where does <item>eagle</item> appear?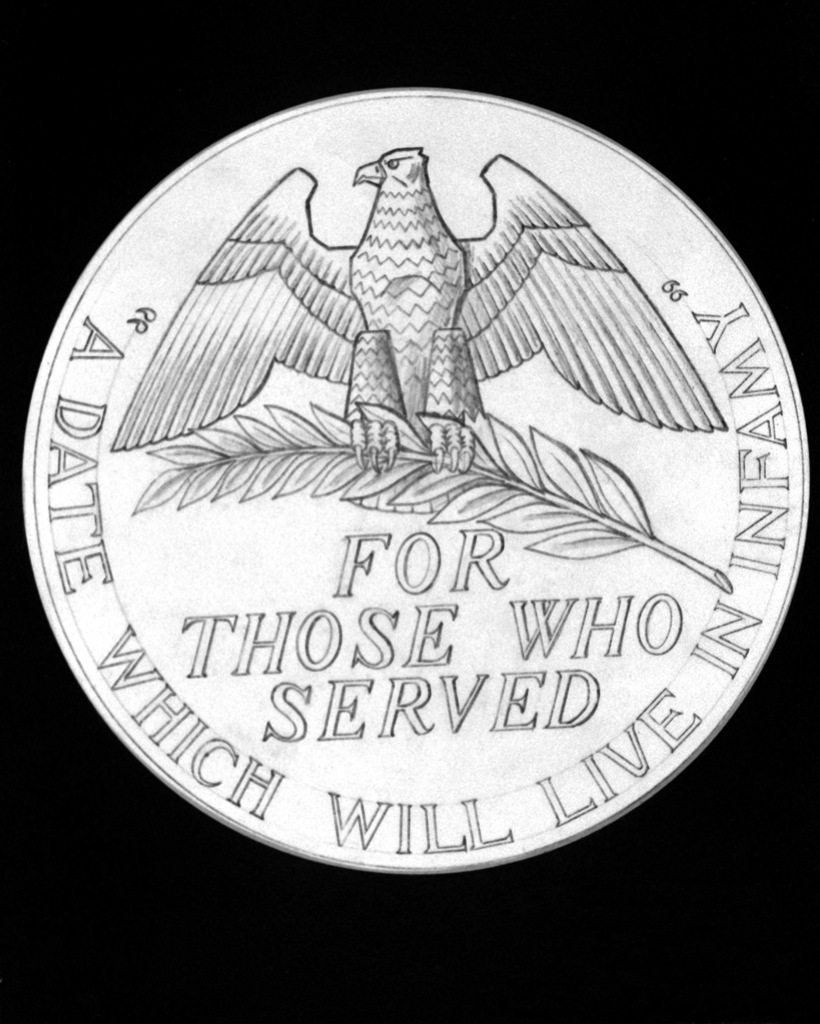
Appears at bbox=[114, 149, 723, 471].
